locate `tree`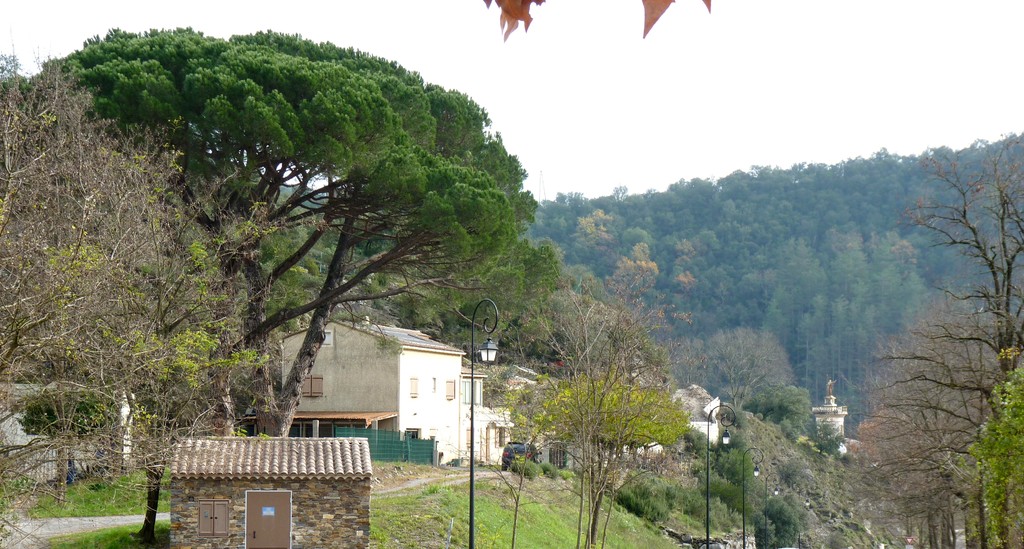
(left=0, top=30, right=327, bottom=548)
